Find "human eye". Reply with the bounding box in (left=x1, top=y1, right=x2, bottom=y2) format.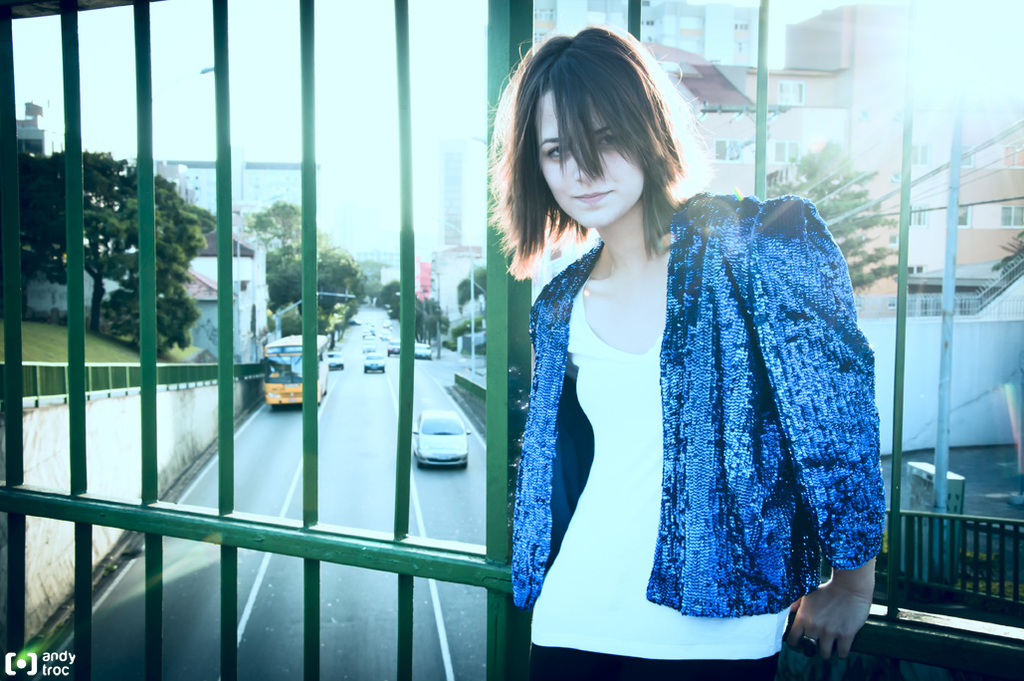
(left=598, top=132, right=623, bottom=146).
